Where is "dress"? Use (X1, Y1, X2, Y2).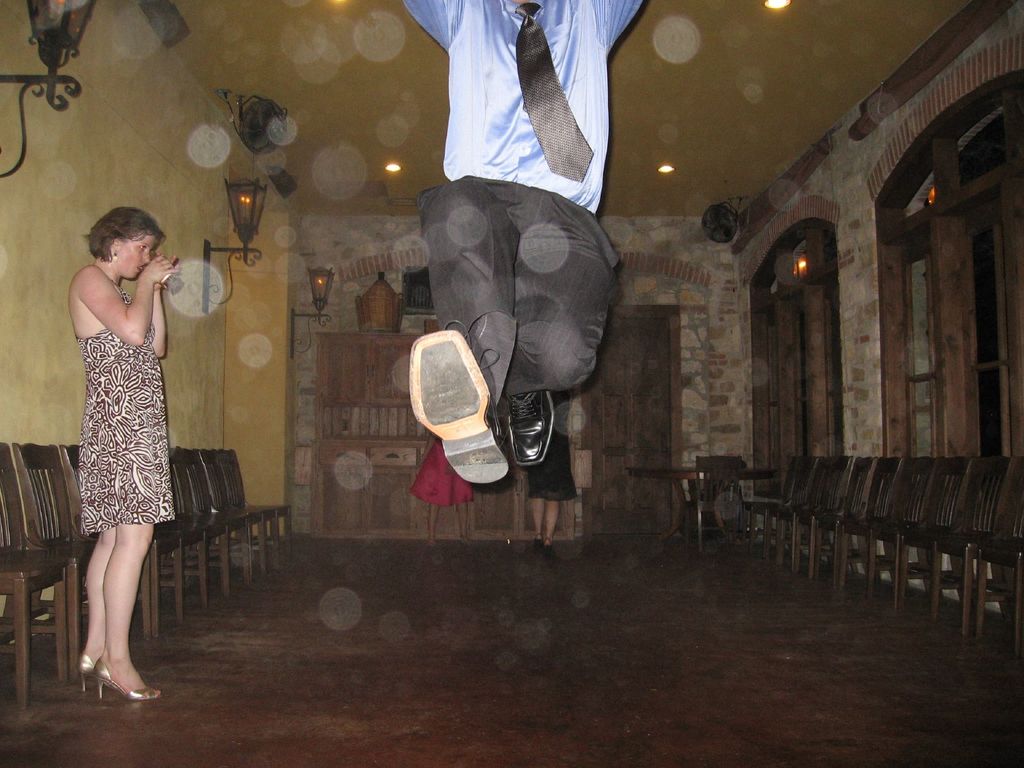
(76, 280, 175, 534).
